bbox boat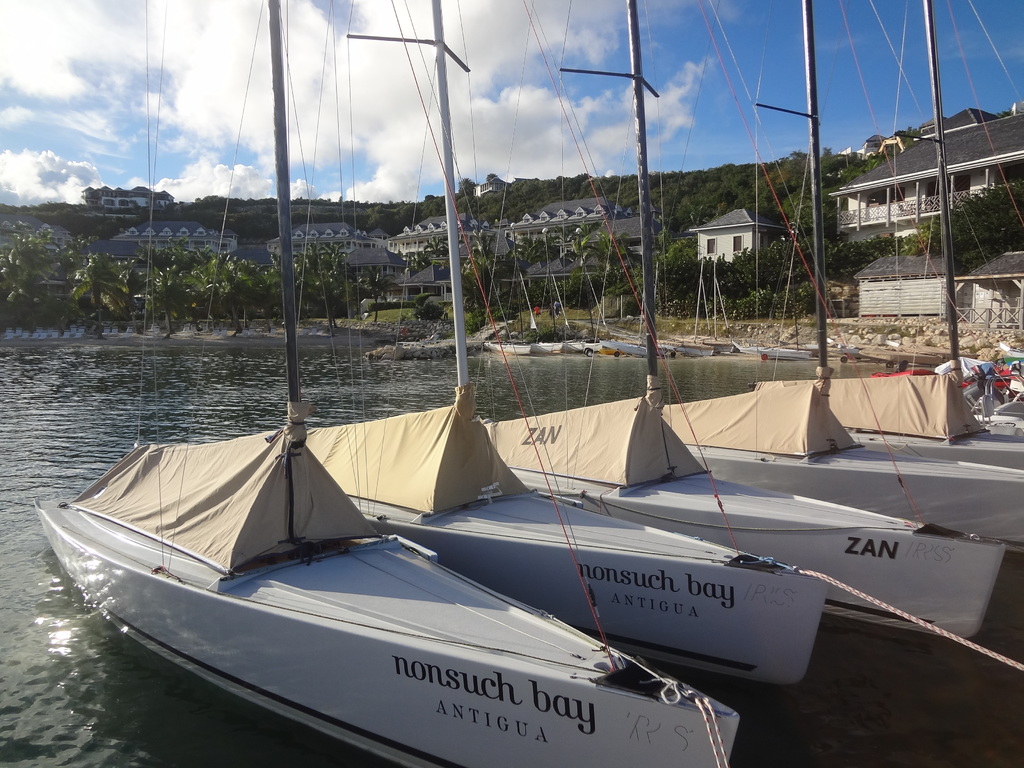
region(525, 223, 566, 359)
